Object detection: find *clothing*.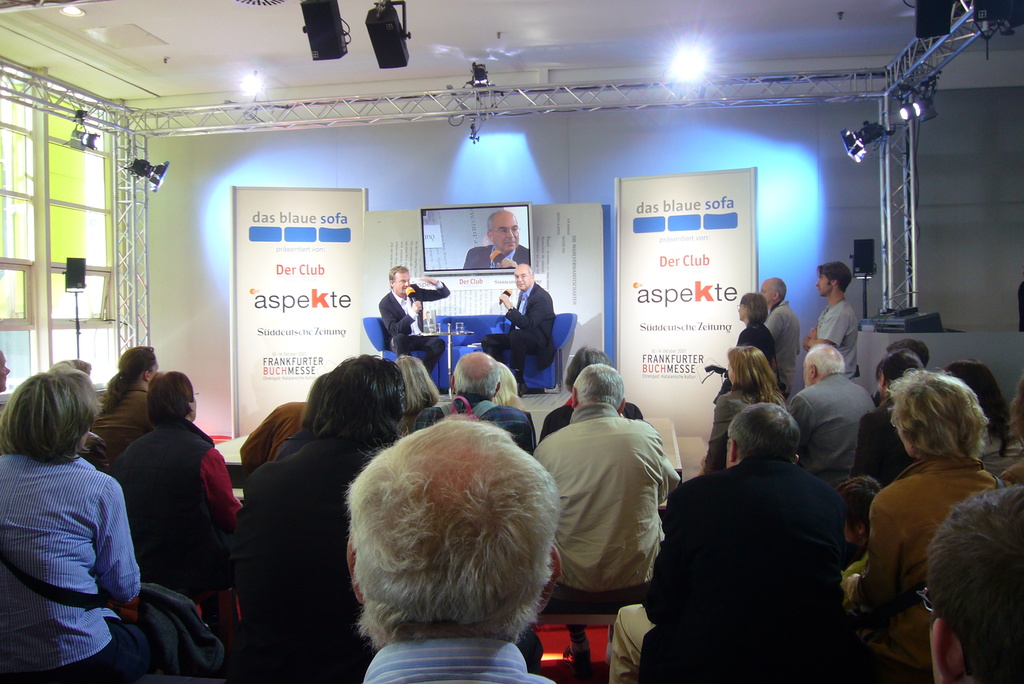
select_region(479, 329, 535, 380).
